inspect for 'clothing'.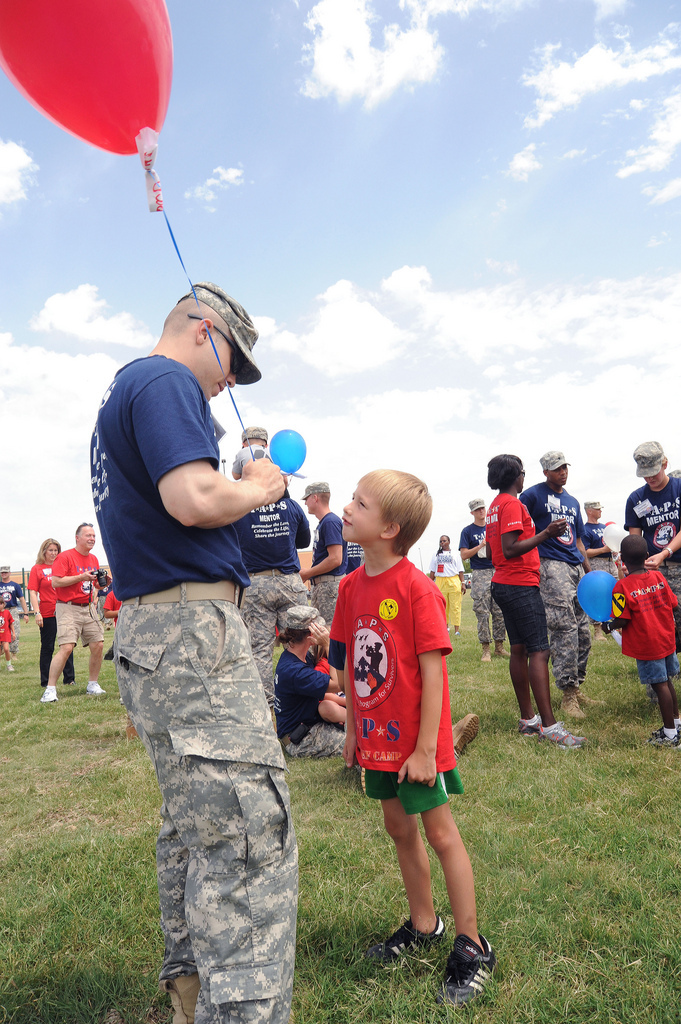
Inspection: (x1=51, y1=538, x2=107, y2=646).
